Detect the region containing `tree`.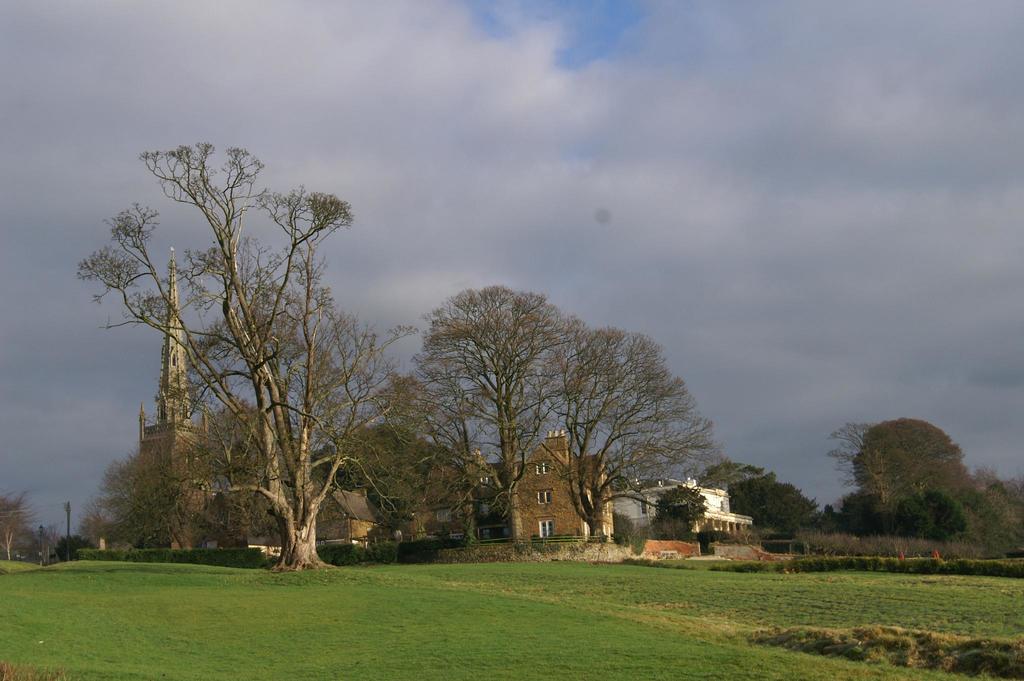
[851, 413, 975, 509].
